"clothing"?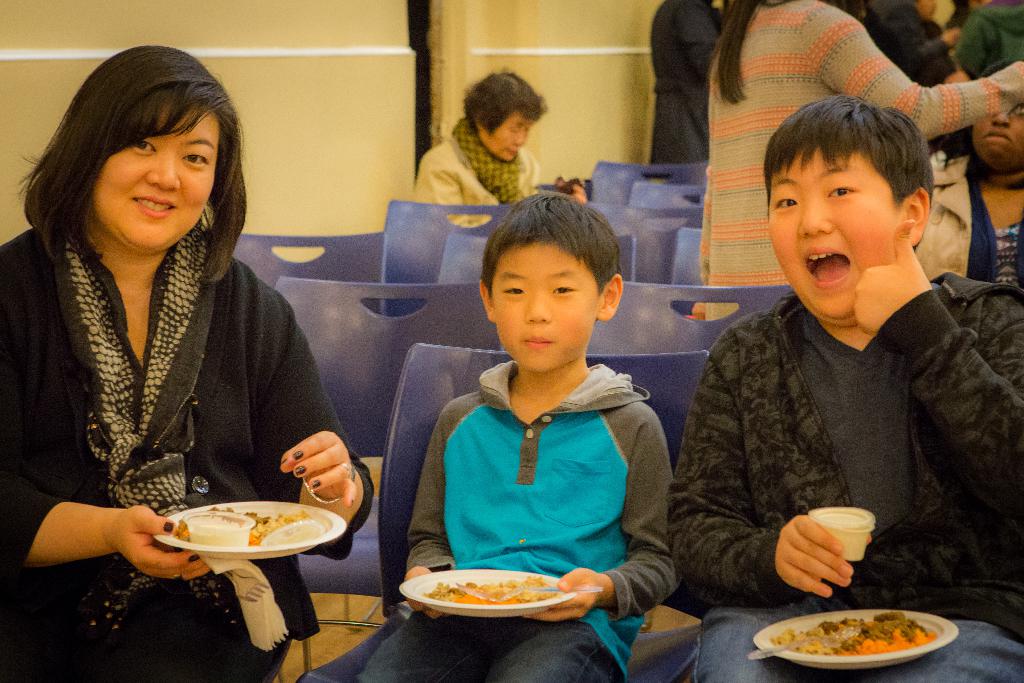
pyautogui.locateOnScreen(957, 0, 1023, 80)
